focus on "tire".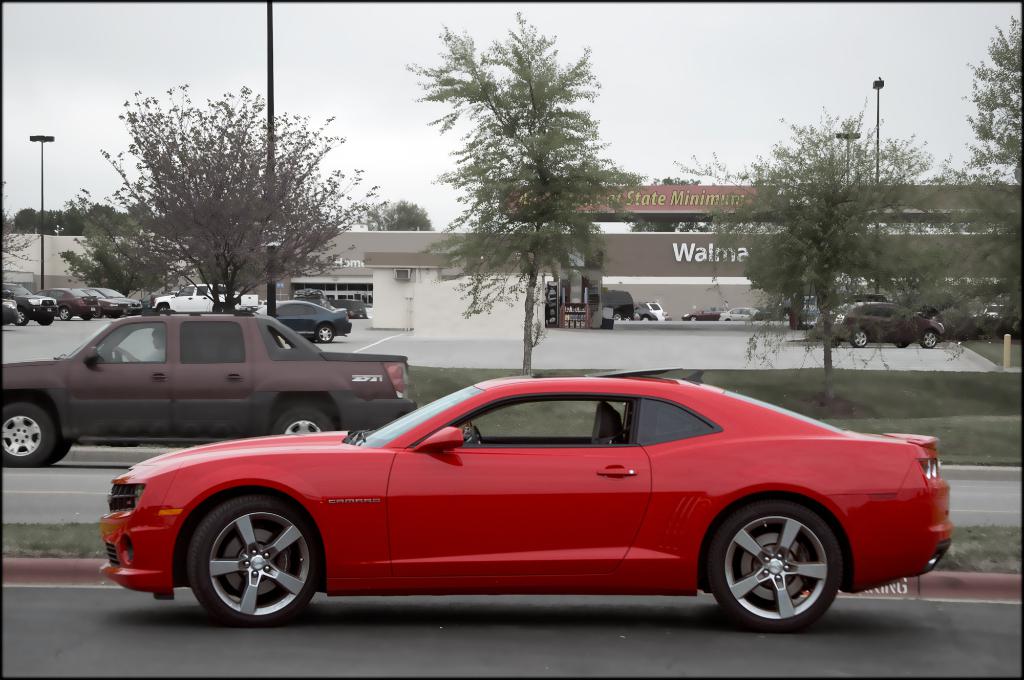
Focused at (x1=316, y1=326, x2=334, y2=345).
